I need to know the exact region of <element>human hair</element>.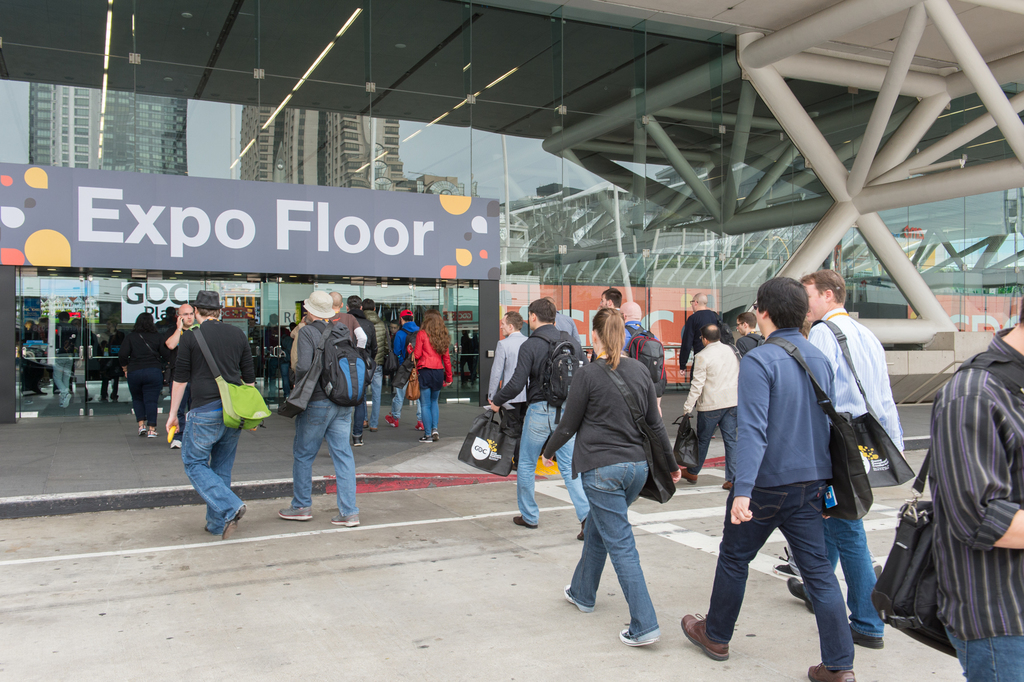
Region: [x1=198, y1=306, x2=220, y2=318].
